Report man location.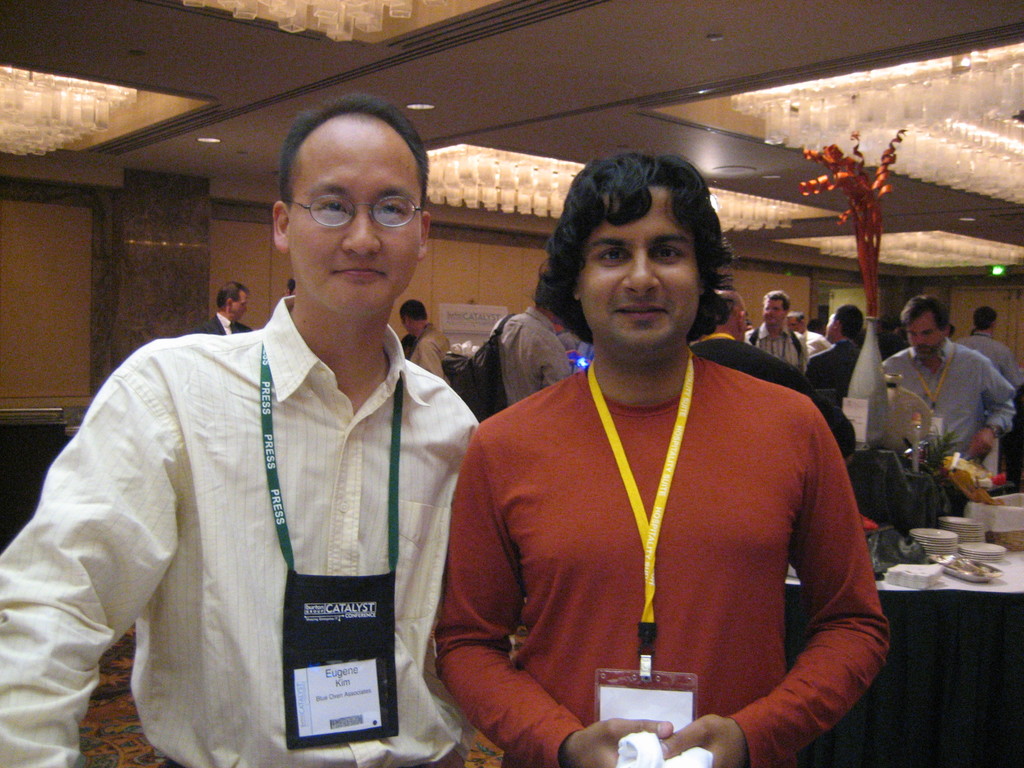
Report: Rect(687, 287, 856, 458).
